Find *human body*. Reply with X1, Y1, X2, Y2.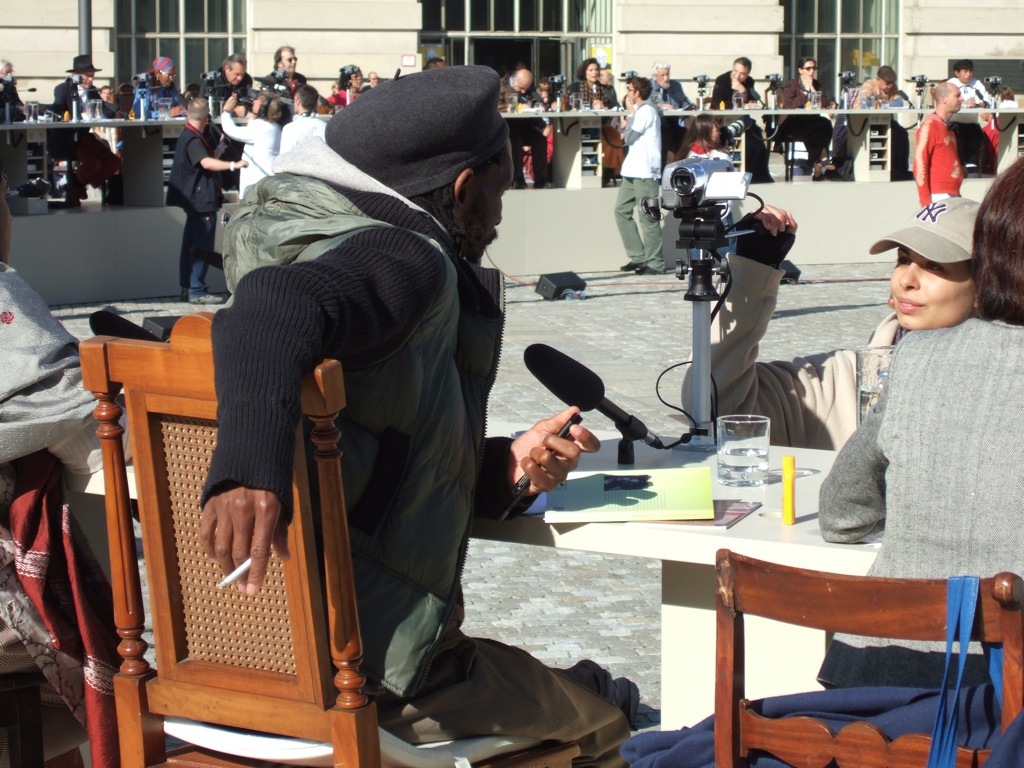
649, 55, 694, 163.
